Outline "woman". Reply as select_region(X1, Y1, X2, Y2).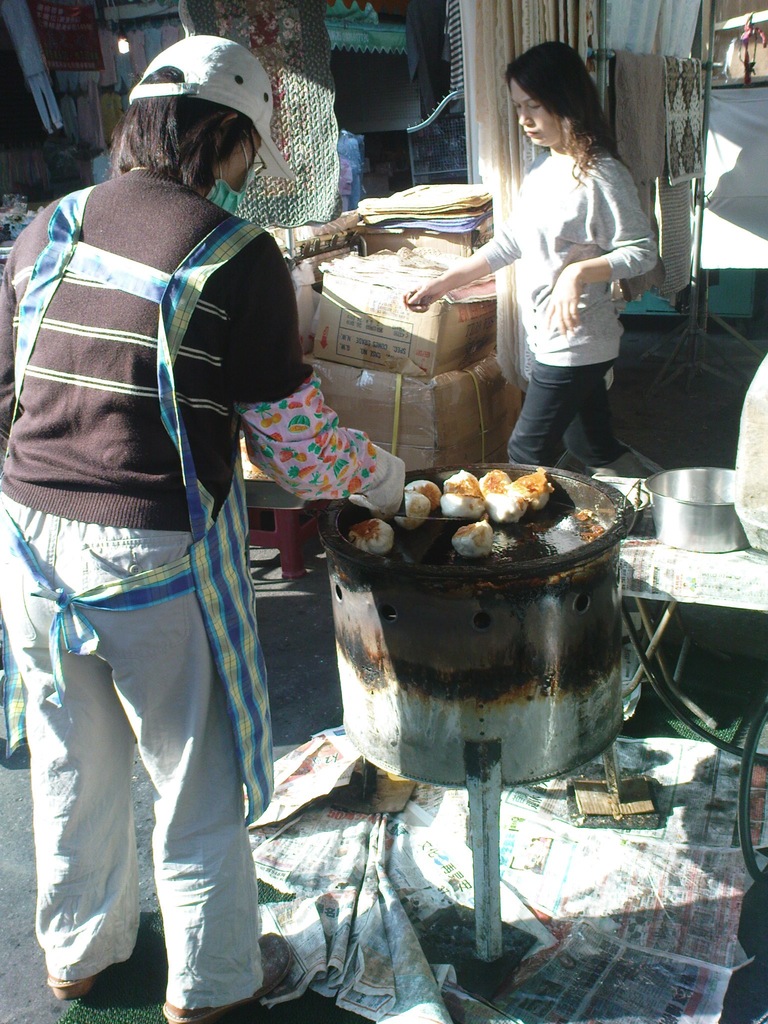
select_region(456, 67, 669, 486).
